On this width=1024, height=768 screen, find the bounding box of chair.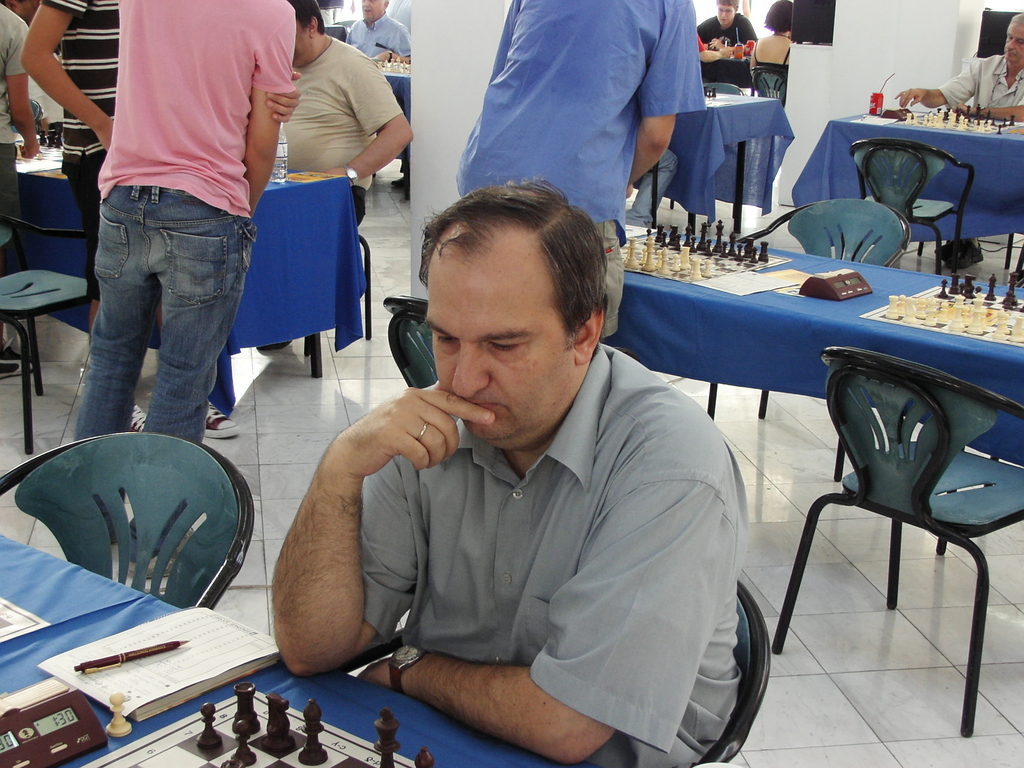
Bounding box: rect(707, 198, 912, 484).
